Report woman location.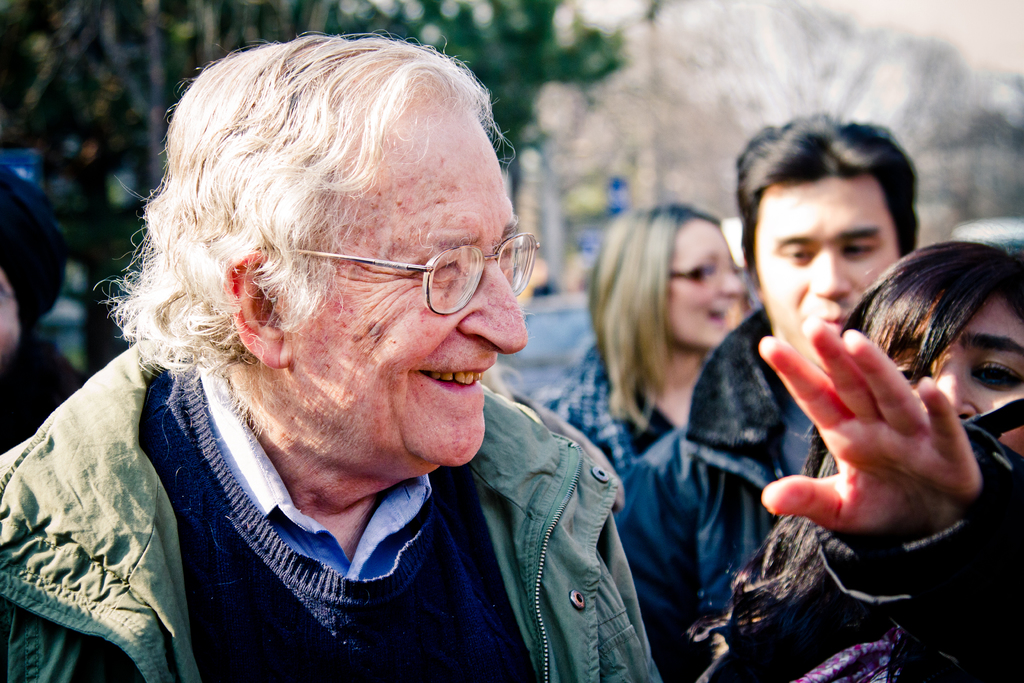
Report: pyautogui.locateOnScreen(550, 204, 746, 475).
